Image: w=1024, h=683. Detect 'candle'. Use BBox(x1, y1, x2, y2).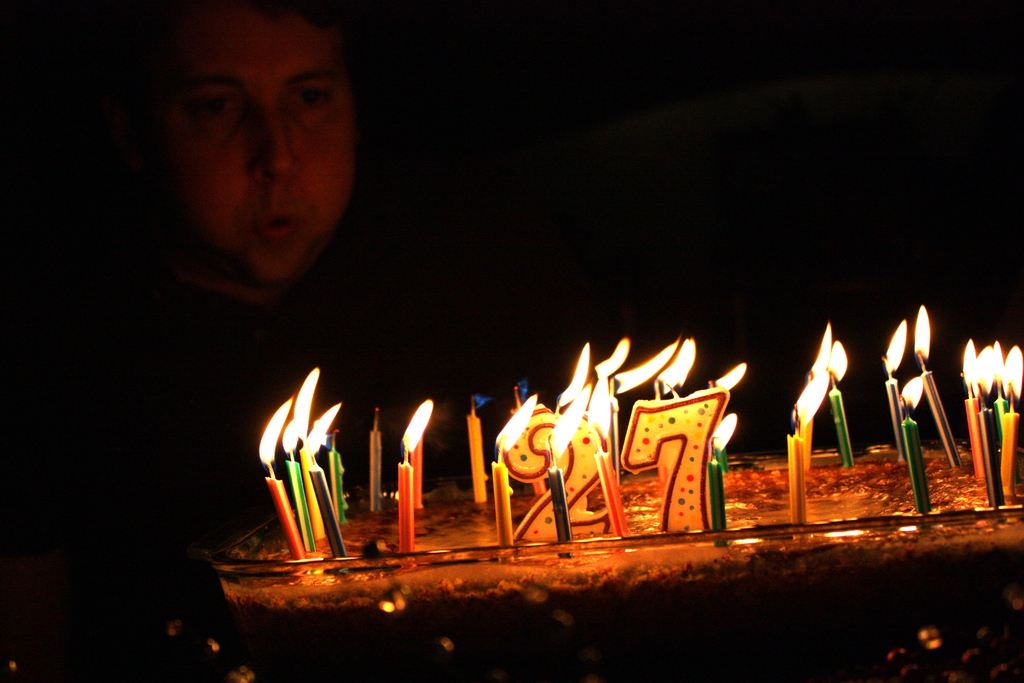
BBox(260, 365, 348, 577).
